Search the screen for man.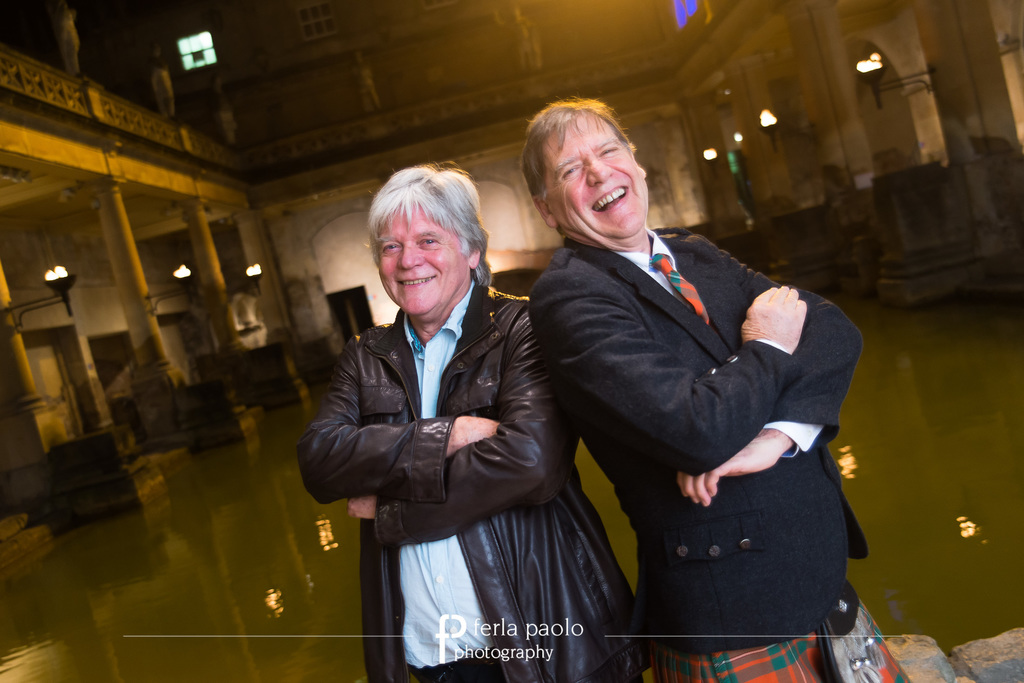
Found at <bbox>532, 108, 872, 673</bbox>.
